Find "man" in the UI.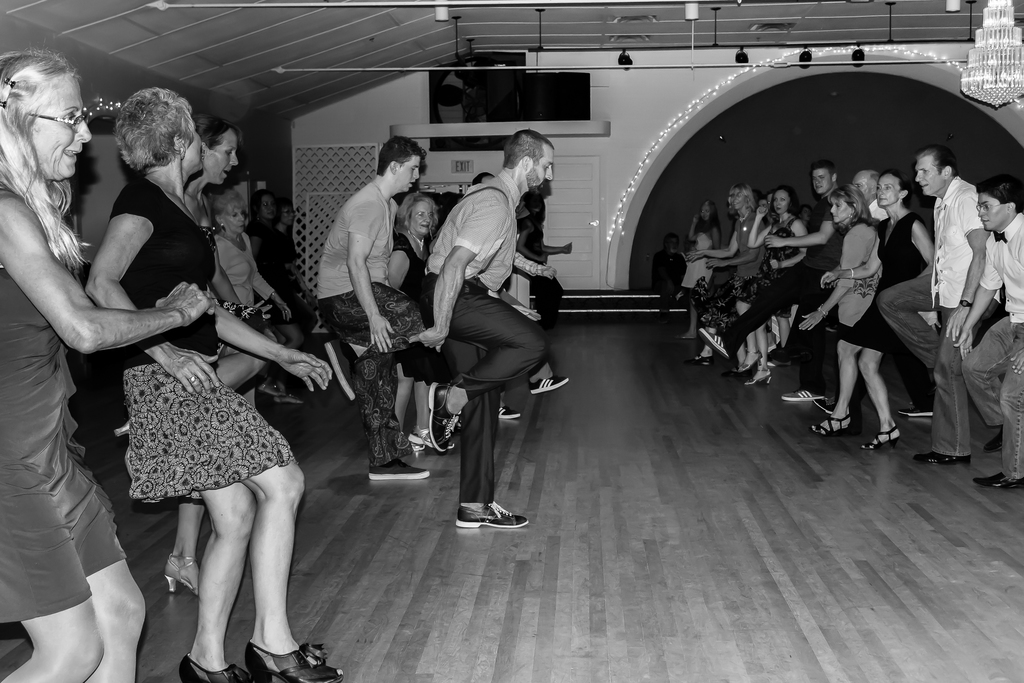
UI element at <bbox>849, 170, 892, 220</bbox>.
